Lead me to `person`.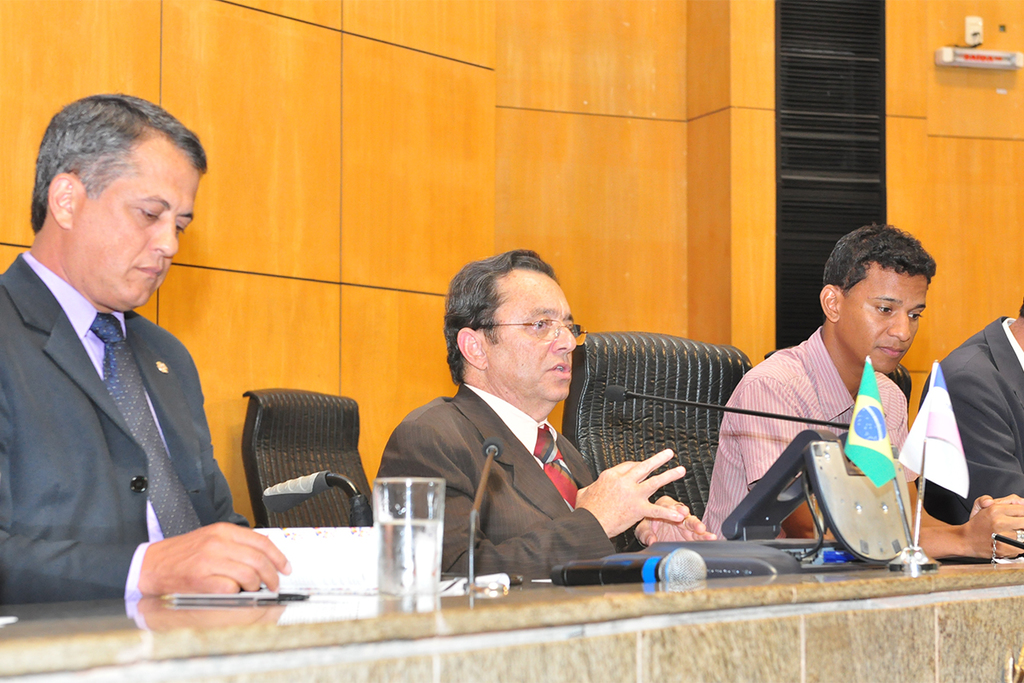
Lead to Rect(714, 221, 943, 587).
